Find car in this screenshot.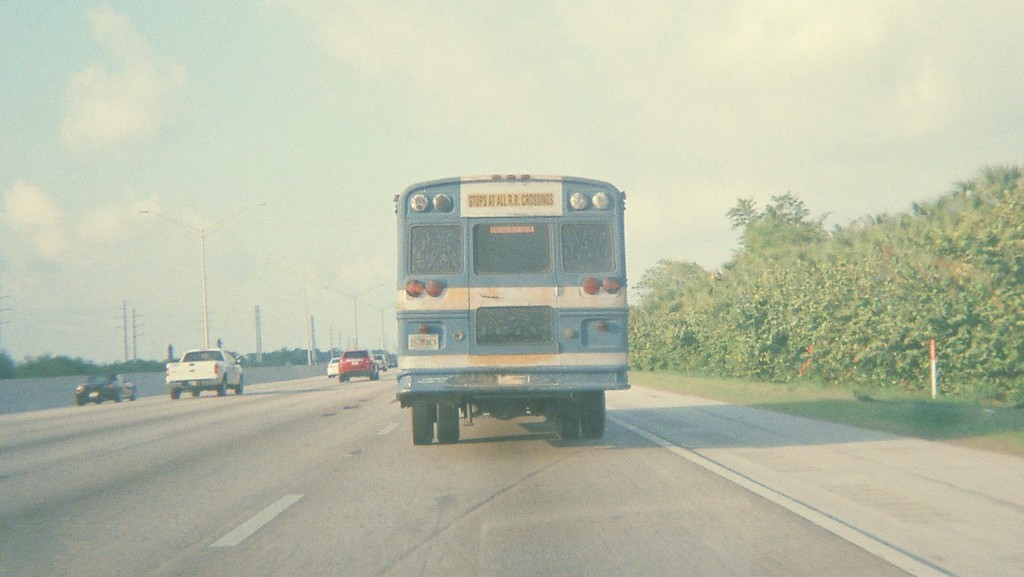
The bounding box for car is crop(373, 352, 387, 369).
